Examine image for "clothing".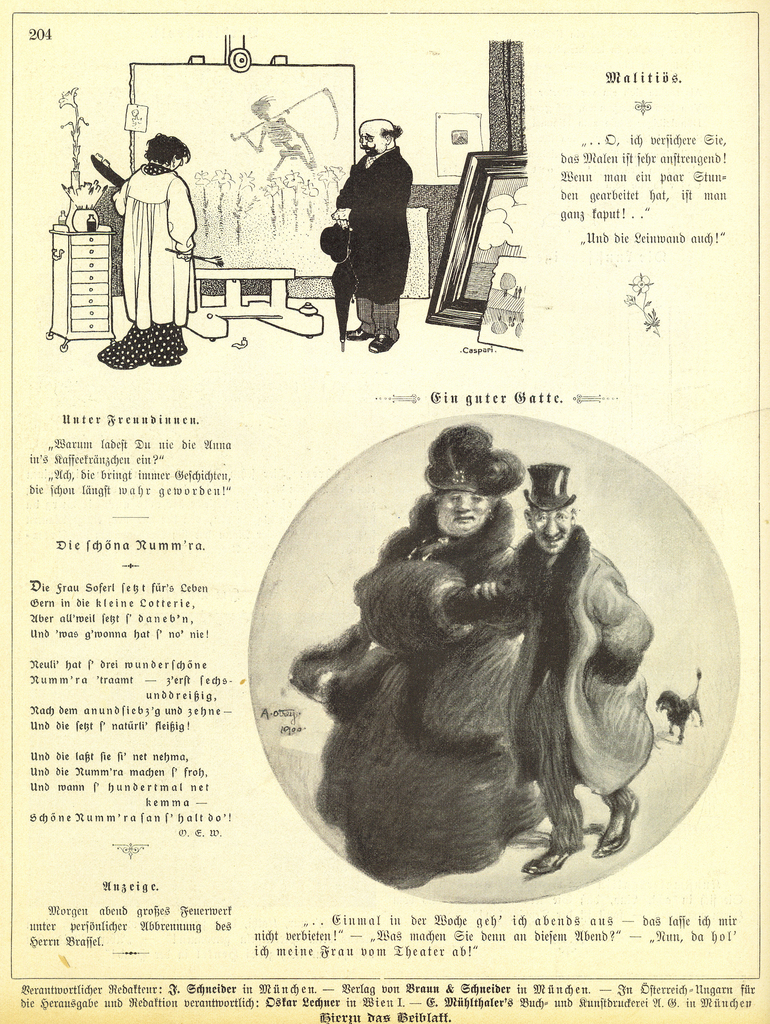
Examination result: (293, 509, 543, 899).
